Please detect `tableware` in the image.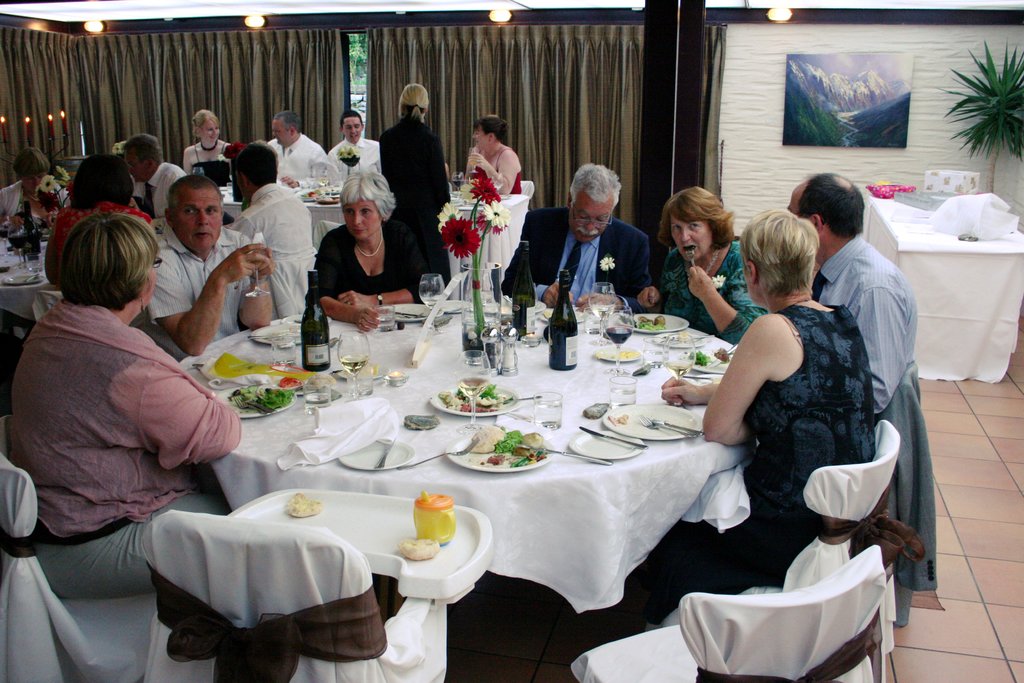
[left=241, top=393, right=277, bottom=413].
